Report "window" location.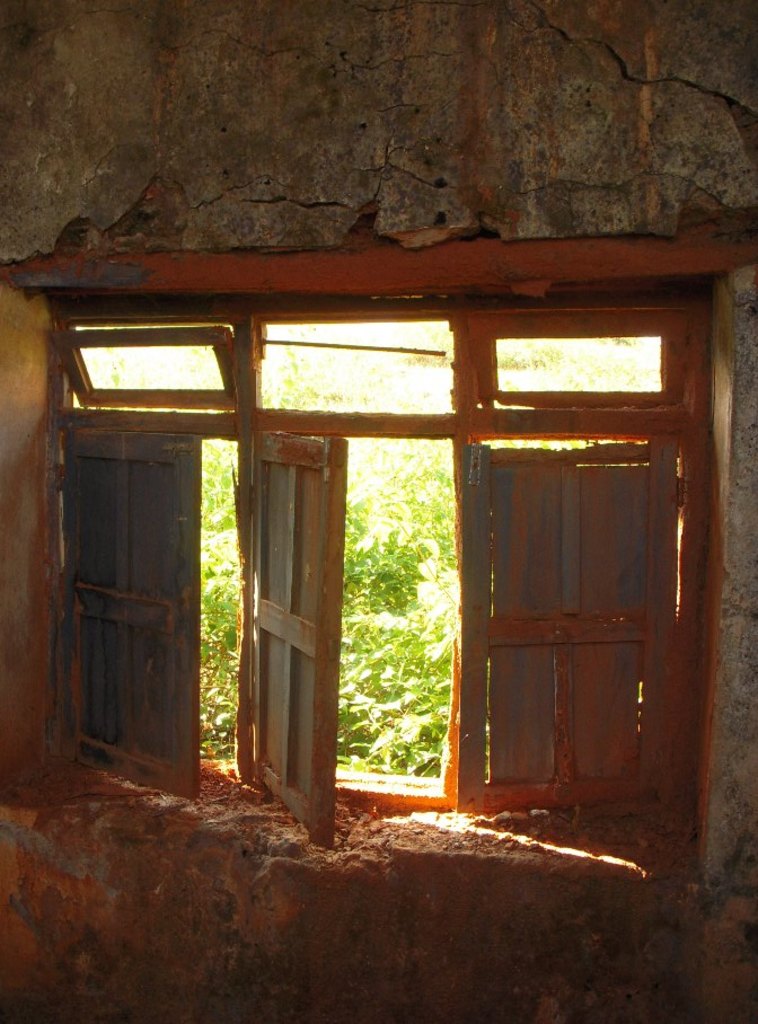
Report: pyautogui.locateOnScreen(254, 319, 462, 406).
